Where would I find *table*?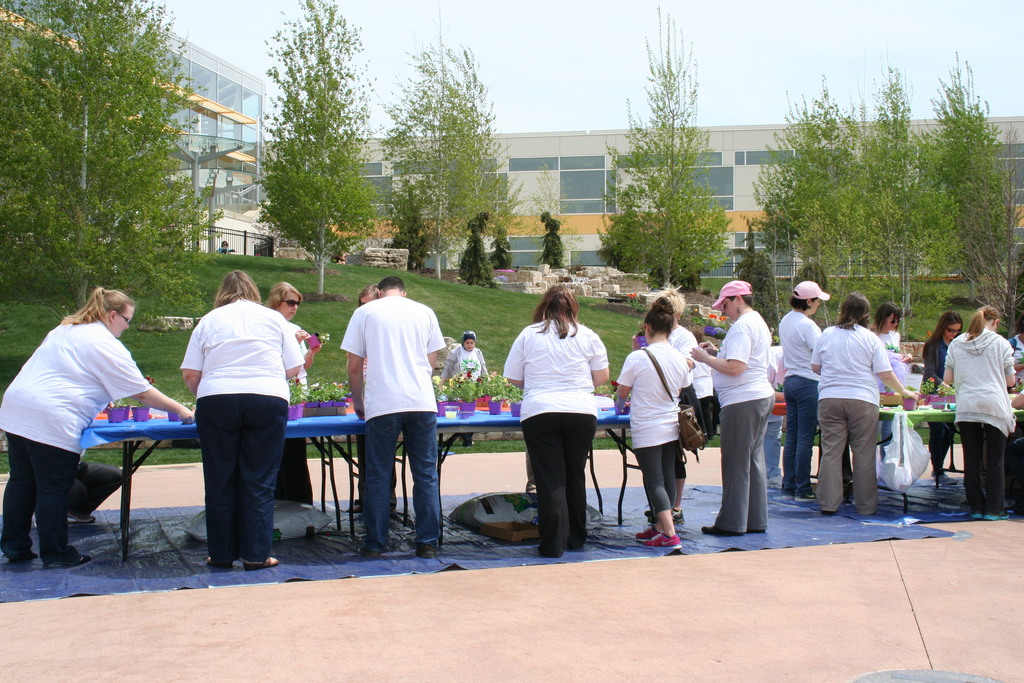
At [874,404,1023,509].
